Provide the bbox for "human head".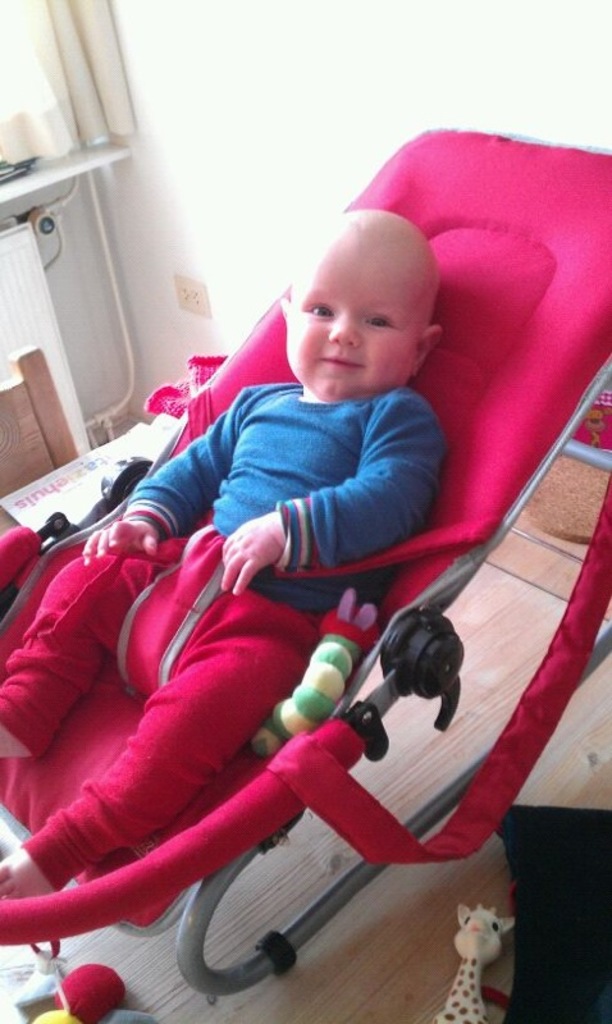
bbox=[268, 206, 451, 399].
